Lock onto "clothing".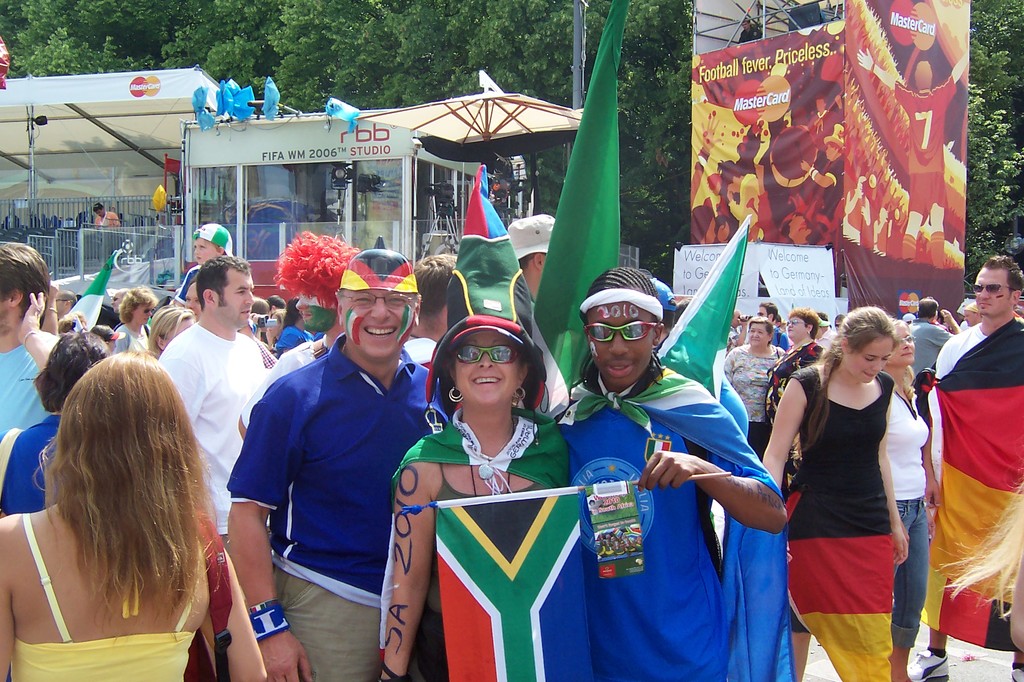
Locked: (left=93, top=209, right=121, bottom=230).
